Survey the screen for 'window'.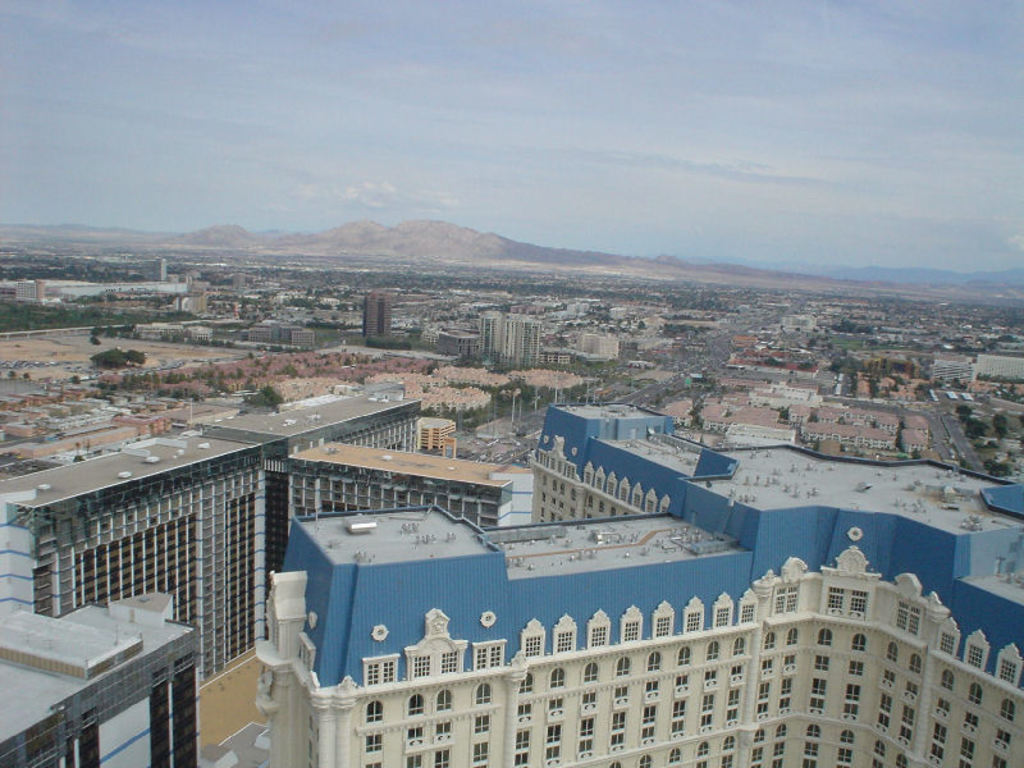
Survey found: bbox=[649, 654, 660, 672].
